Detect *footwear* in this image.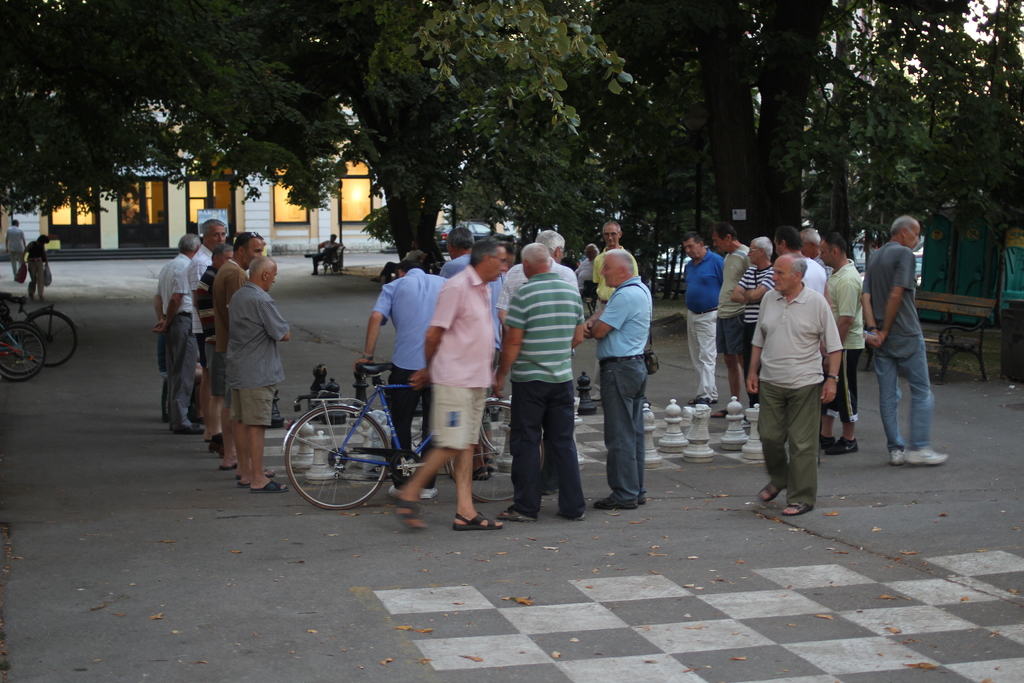
Detection: box=[741, 415, 749, 428].
